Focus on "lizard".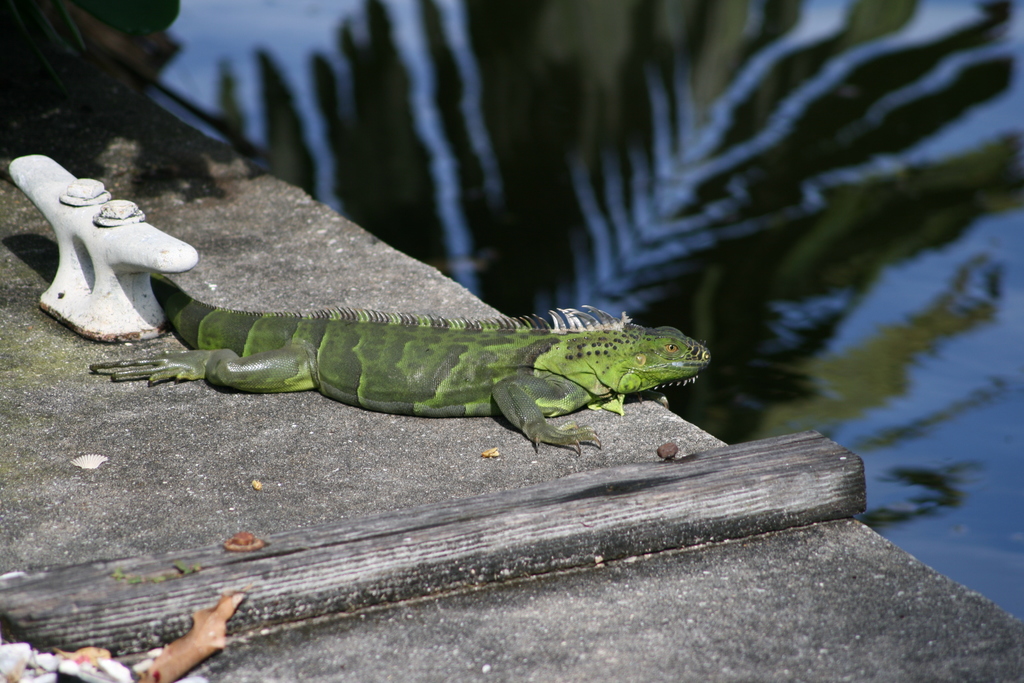
Focused at (x1=99, y1=265, x2=732, y2=475).
